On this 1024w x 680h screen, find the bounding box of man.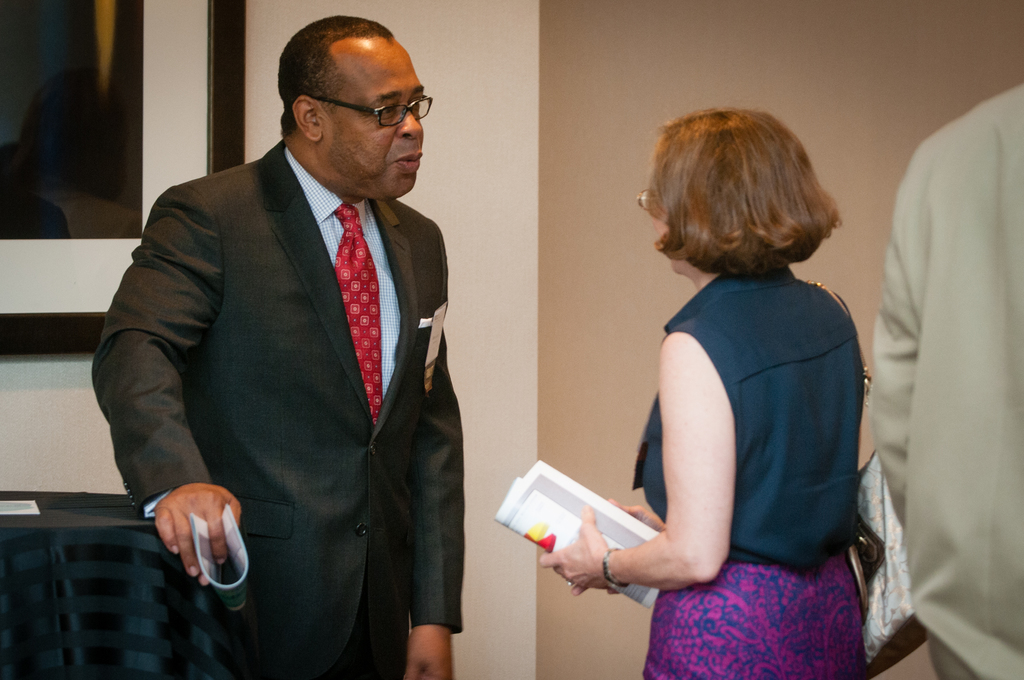
Bounding box: crop(112, 12, 490, 662).
